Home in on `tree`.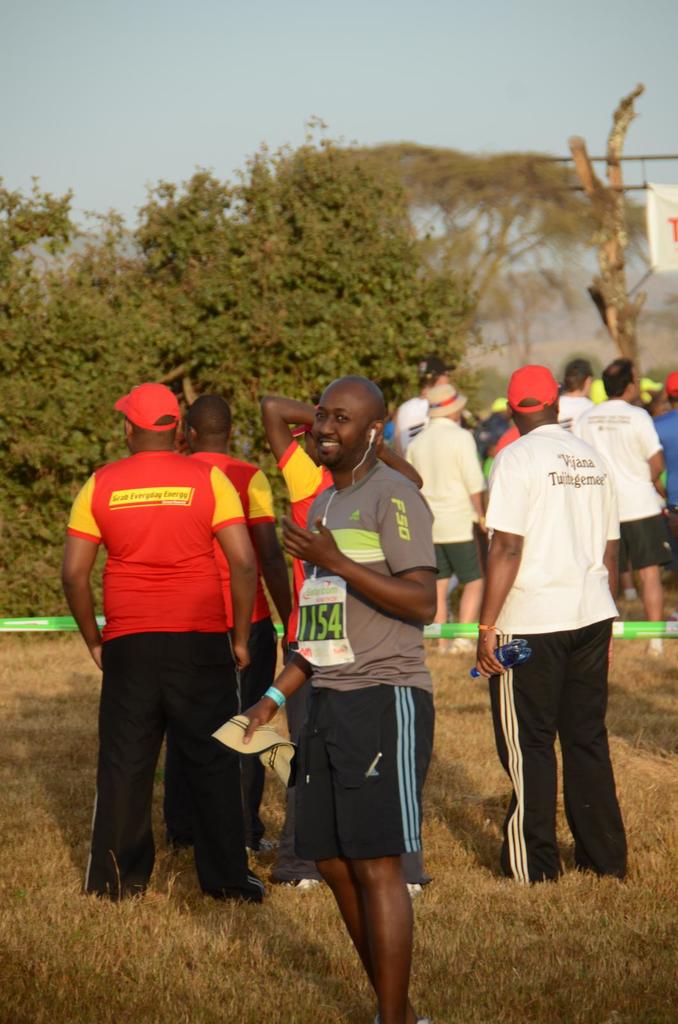
Homed in at BBox(347, 138, 646, 333).
